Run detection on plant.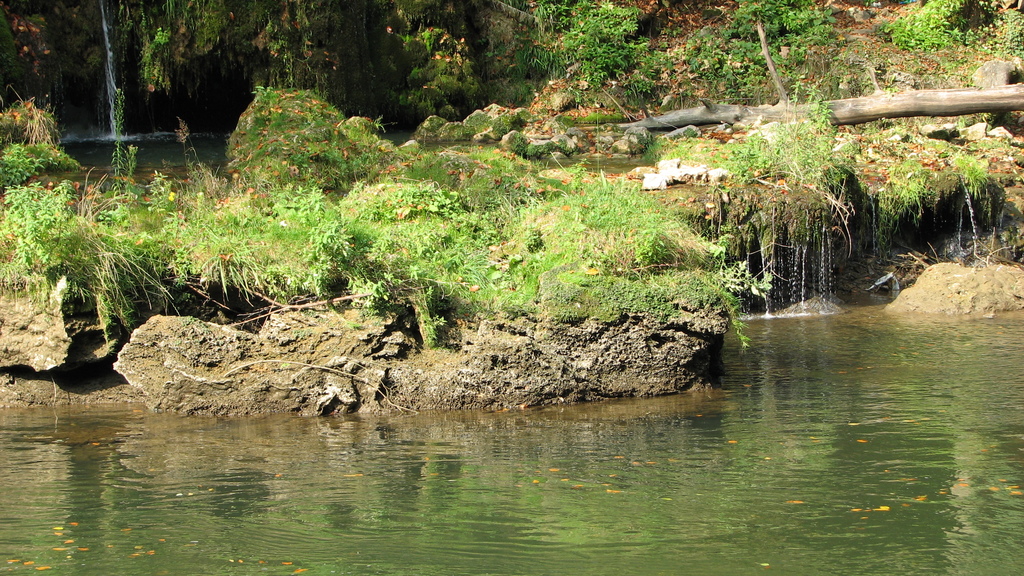
Result: bbox(876, 0, 986, 52).
